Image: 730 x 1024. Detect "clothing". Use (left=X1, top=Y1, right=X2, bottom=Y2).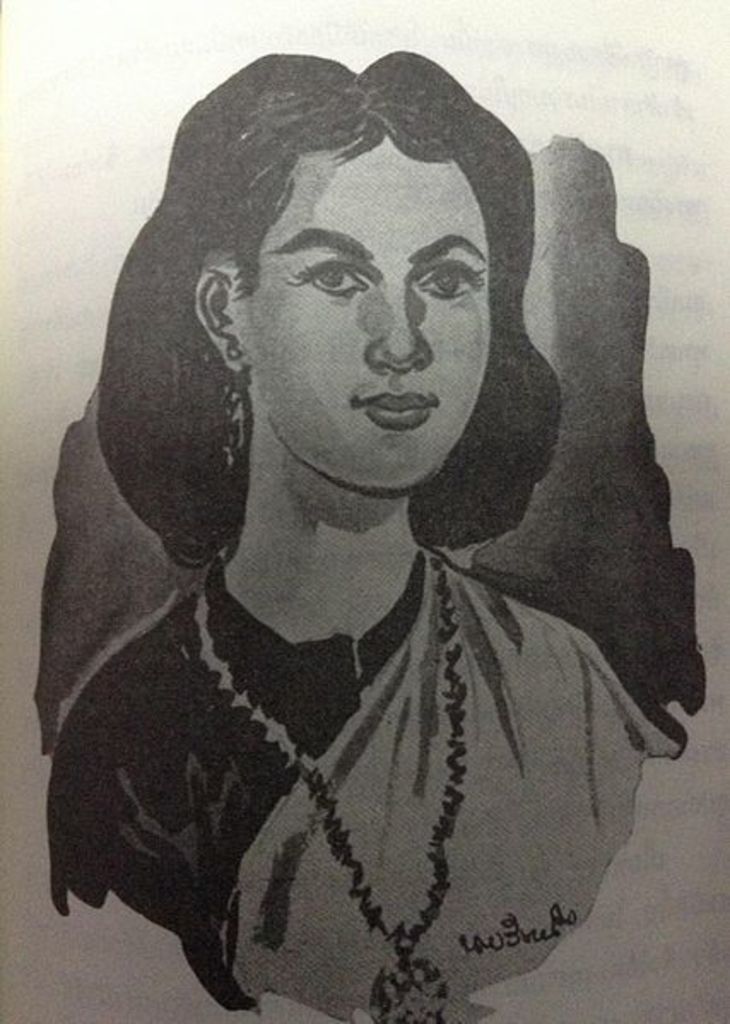
(left=115, top=501, right=622, bottom=1003).
